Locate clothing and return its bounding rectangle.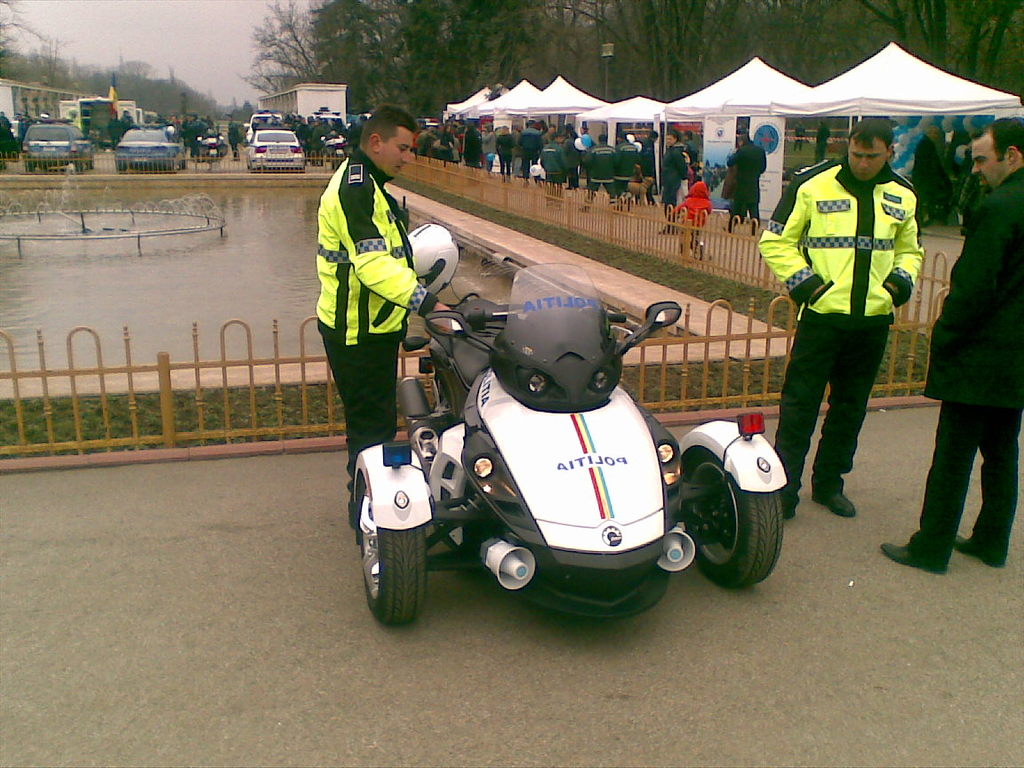
box(779, 119, 928, 514).
